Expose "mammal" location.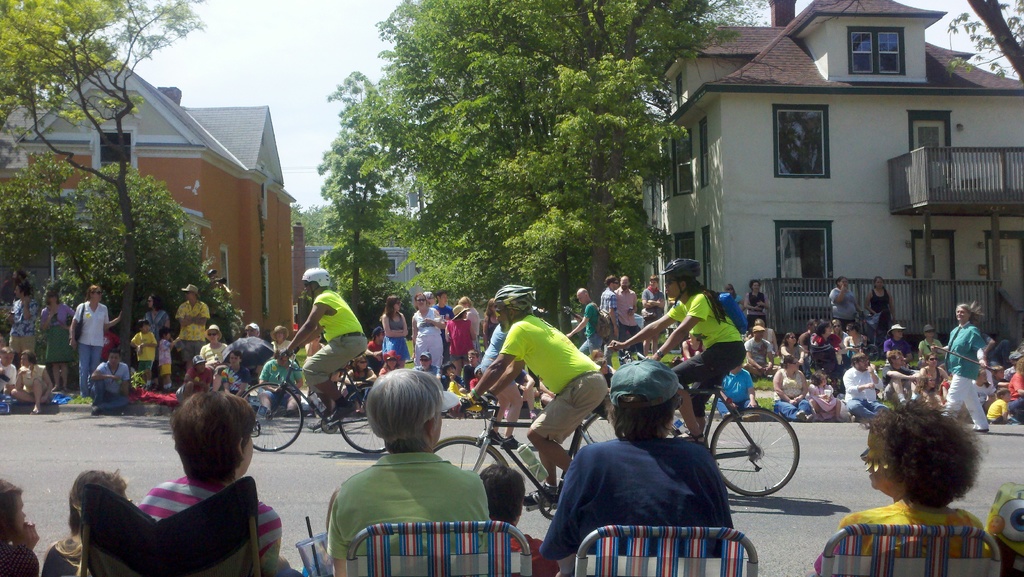
Exposed at [541,356,741,561].
